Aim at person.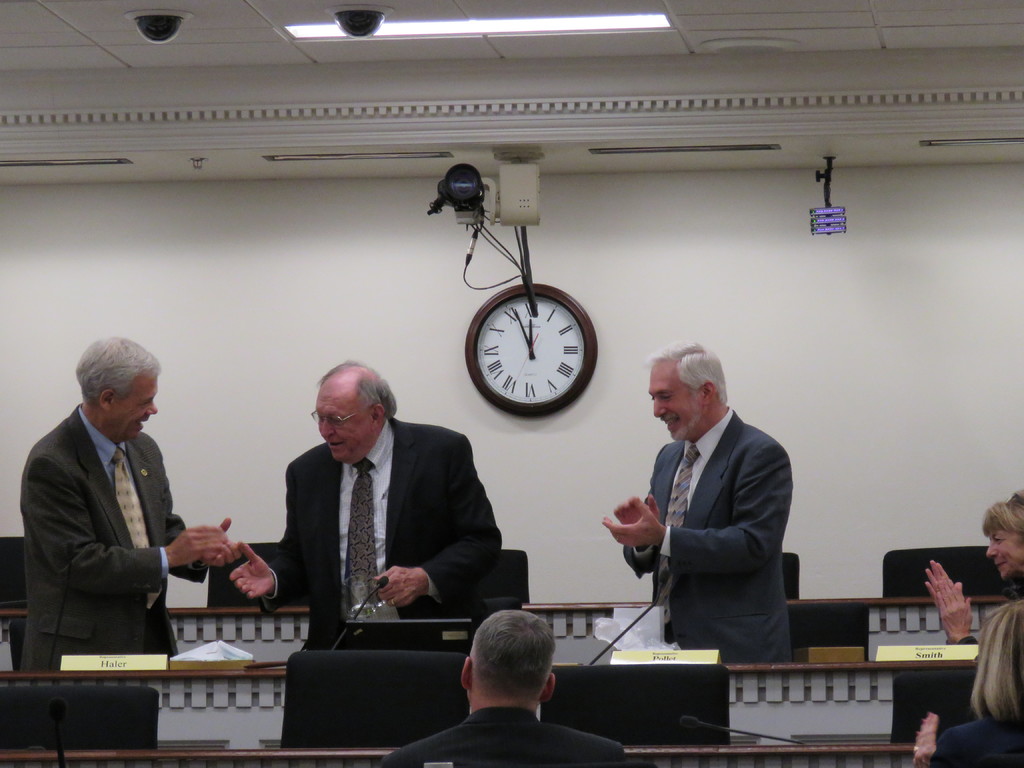
Aimed at {"x1": 382, "y1": 611, "x2": 629, "y2": 767}.
